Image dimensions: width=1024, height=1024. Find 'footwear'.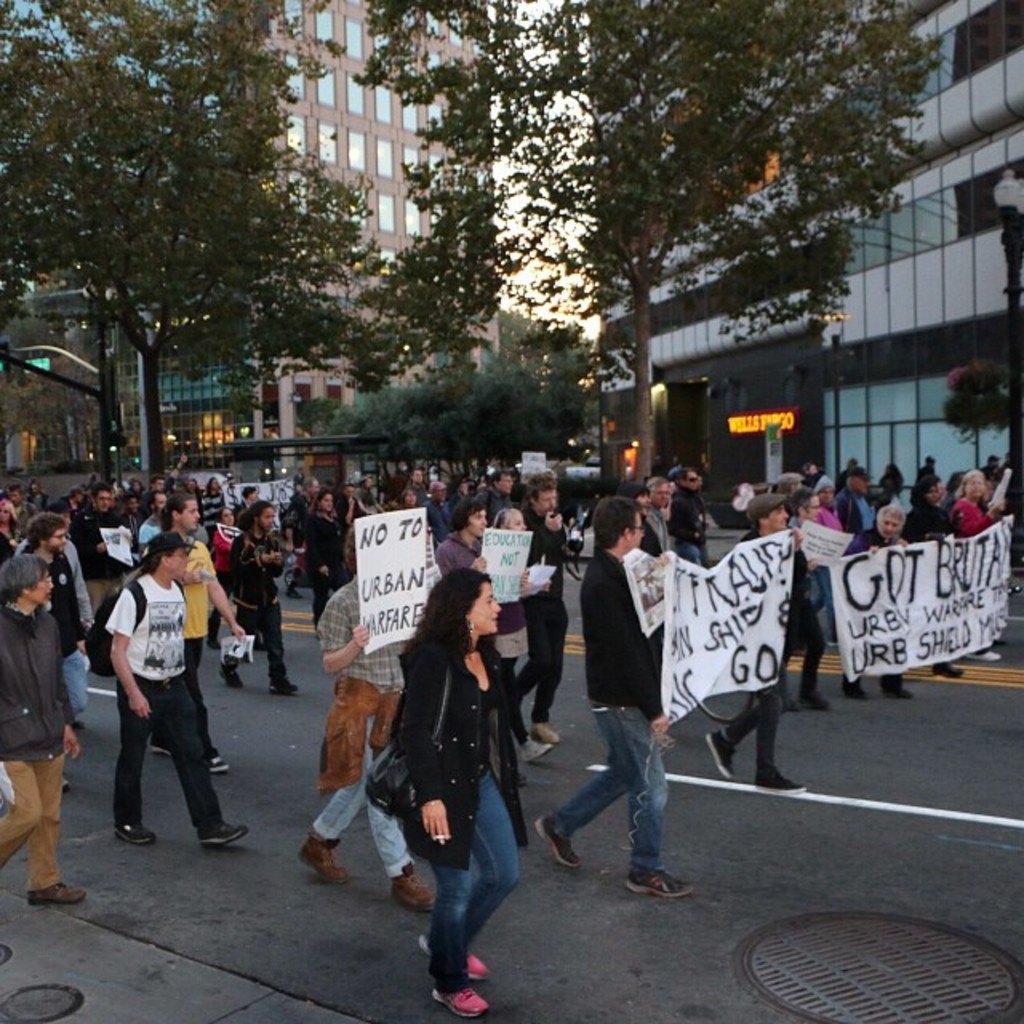
detection(752, 774, 803, 794).
